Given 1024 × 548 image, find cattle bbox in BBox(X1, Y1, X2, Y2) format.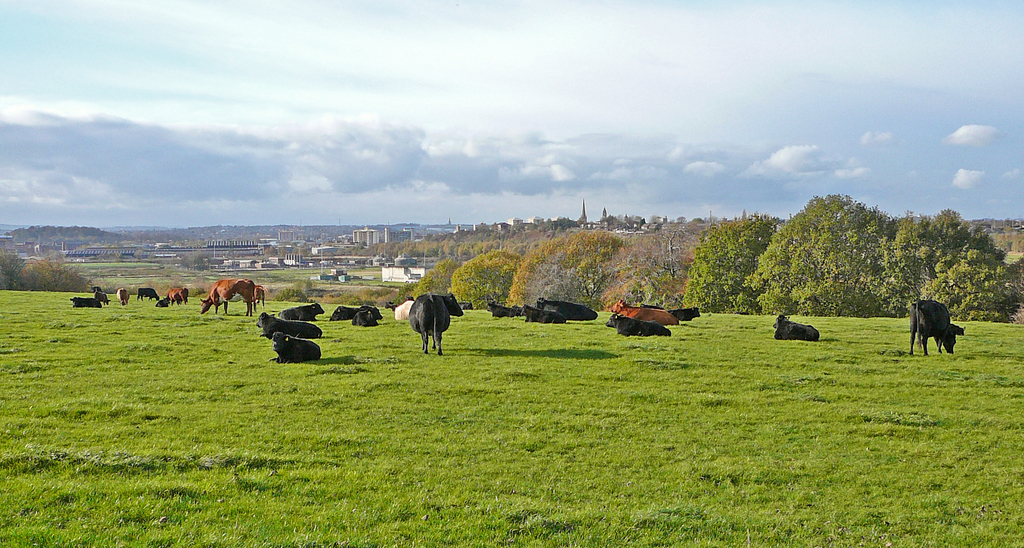
BBox(520, 306, 567, 323).
